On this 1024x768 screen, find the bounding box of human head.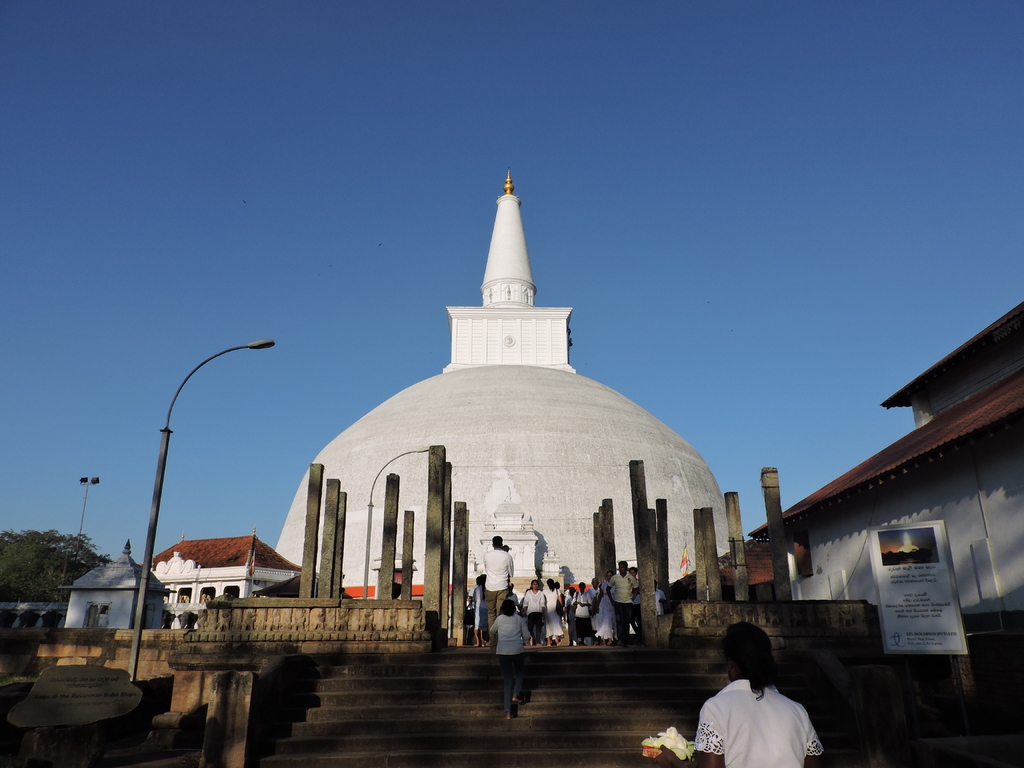
Bounding box: bbox(566, 585, 575, 598).
